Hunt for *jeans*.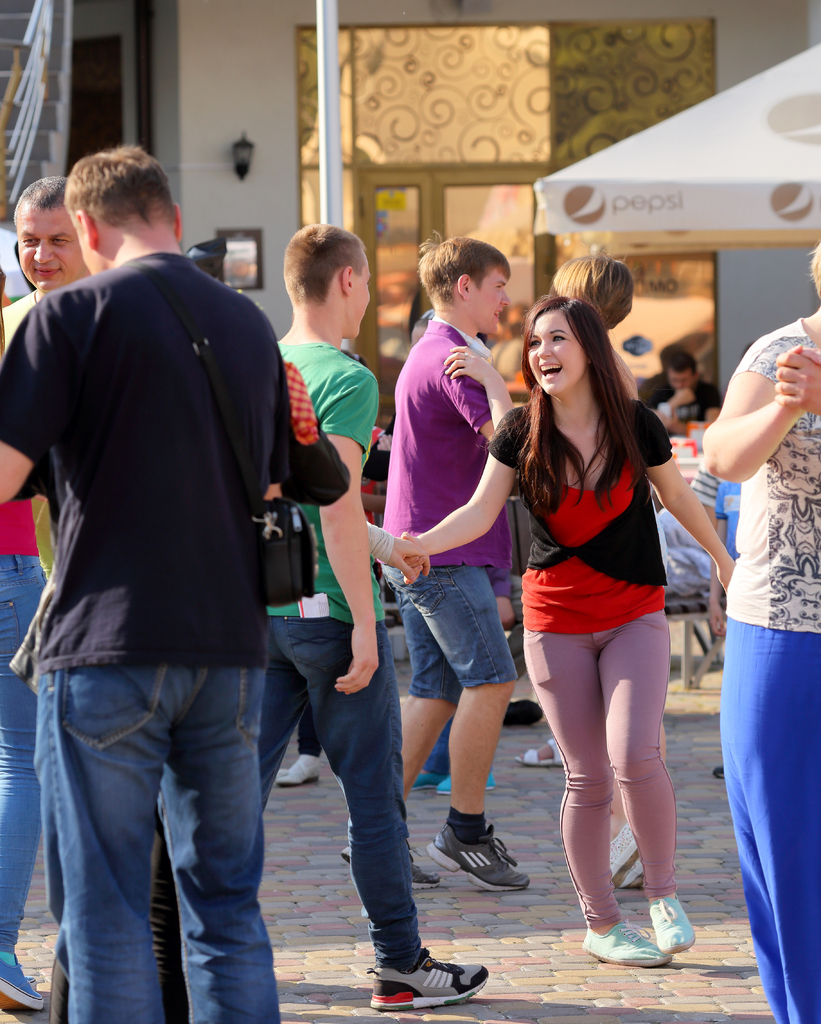
Hunted down at <bbox>38, 636, 293, 1015</bbox>.
